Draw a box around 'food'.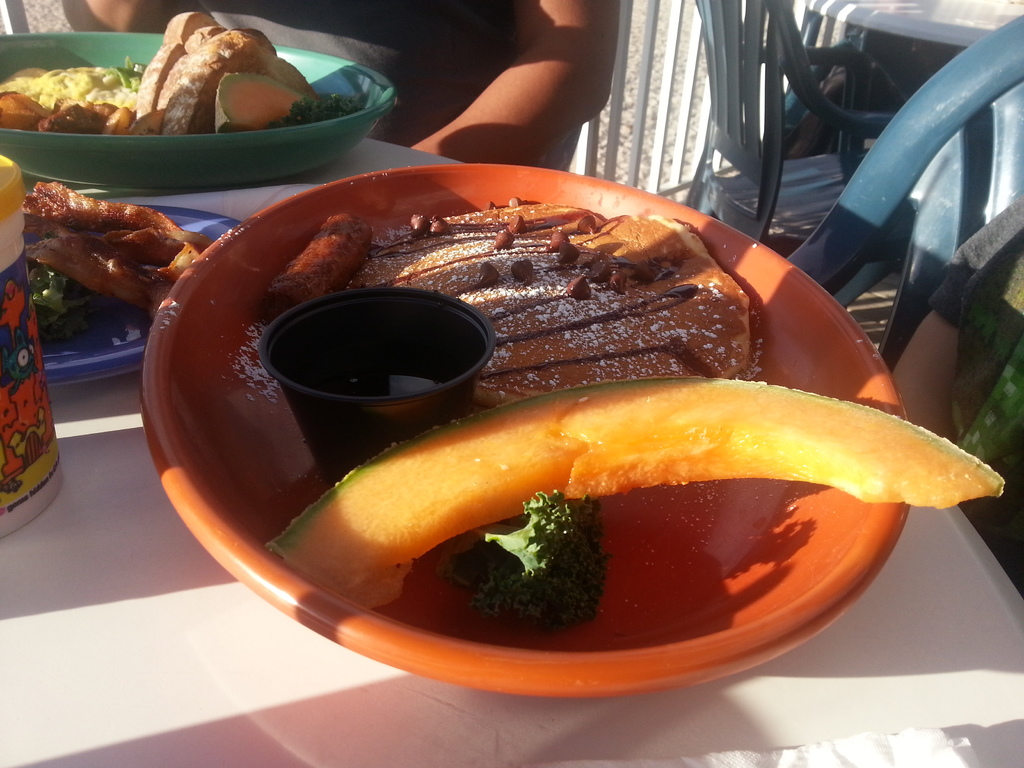
{"left": 251, "top": 203, "right": 375, "bottom": 314}.
